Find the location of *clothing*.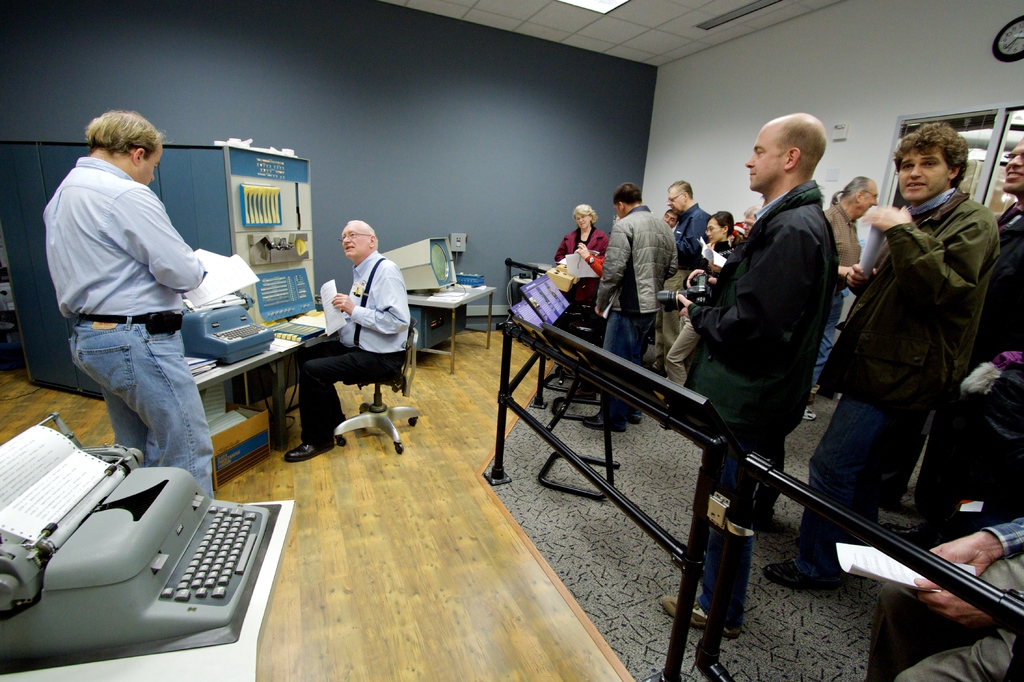
Location: <bbox>828, 128, 1009, 548</bbox>.
